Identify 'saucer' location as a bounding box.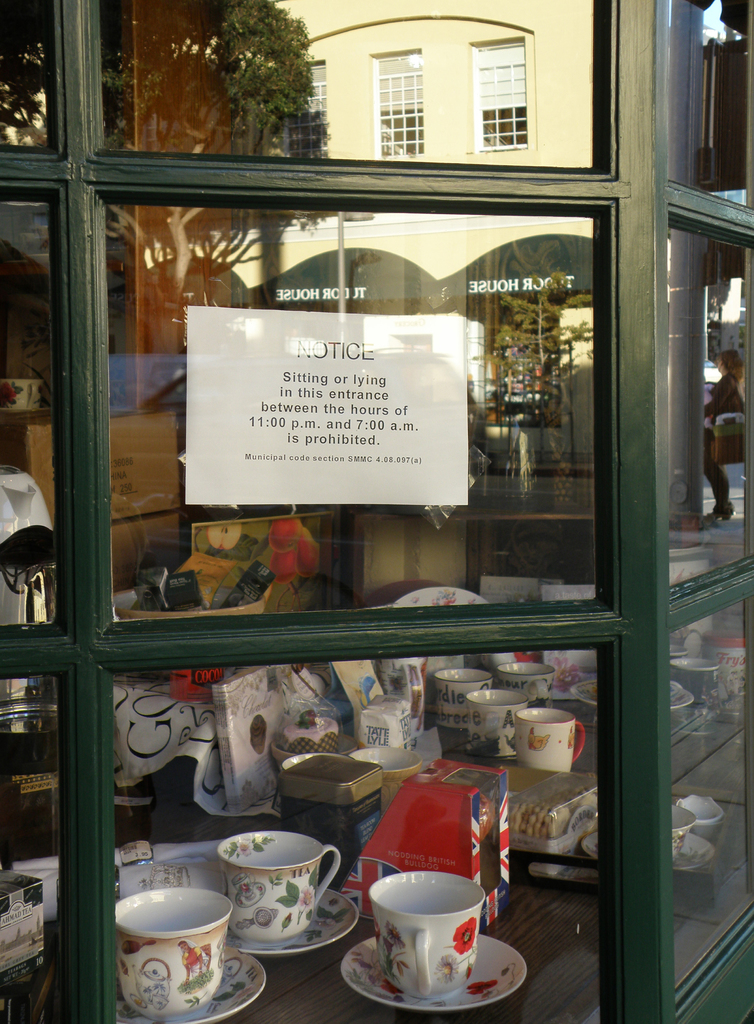
<region>340, 933, 529, 1015</region>.
